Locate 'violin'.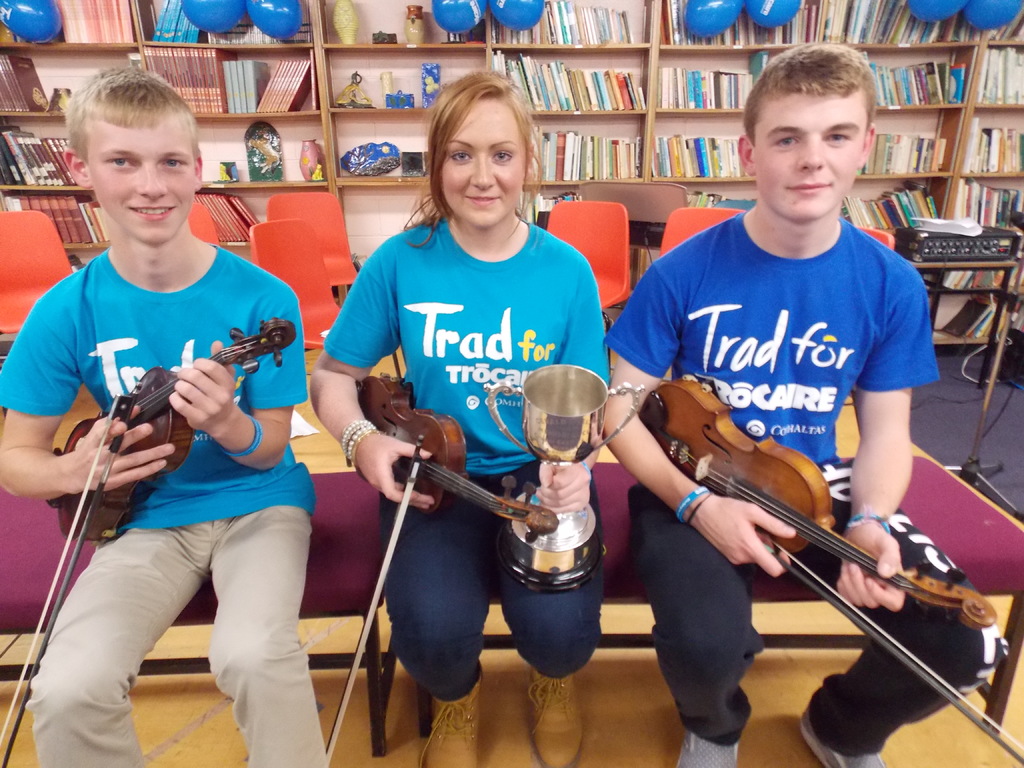
Bounding box: <region>0, 318, 296, 767</region>.
